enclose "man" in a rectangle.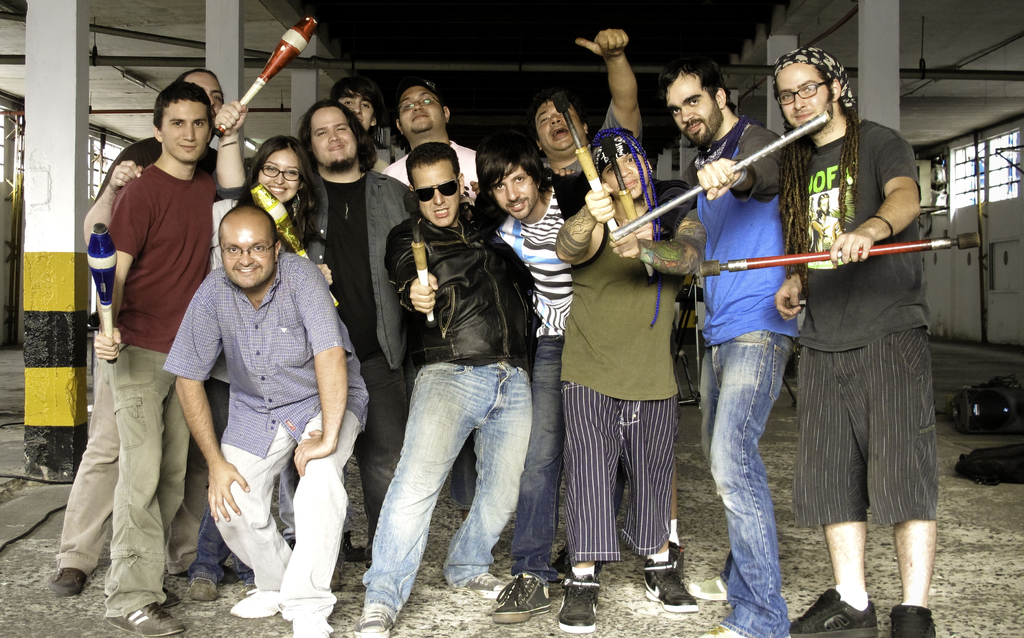
select_region(47, 67, 243, 592).
